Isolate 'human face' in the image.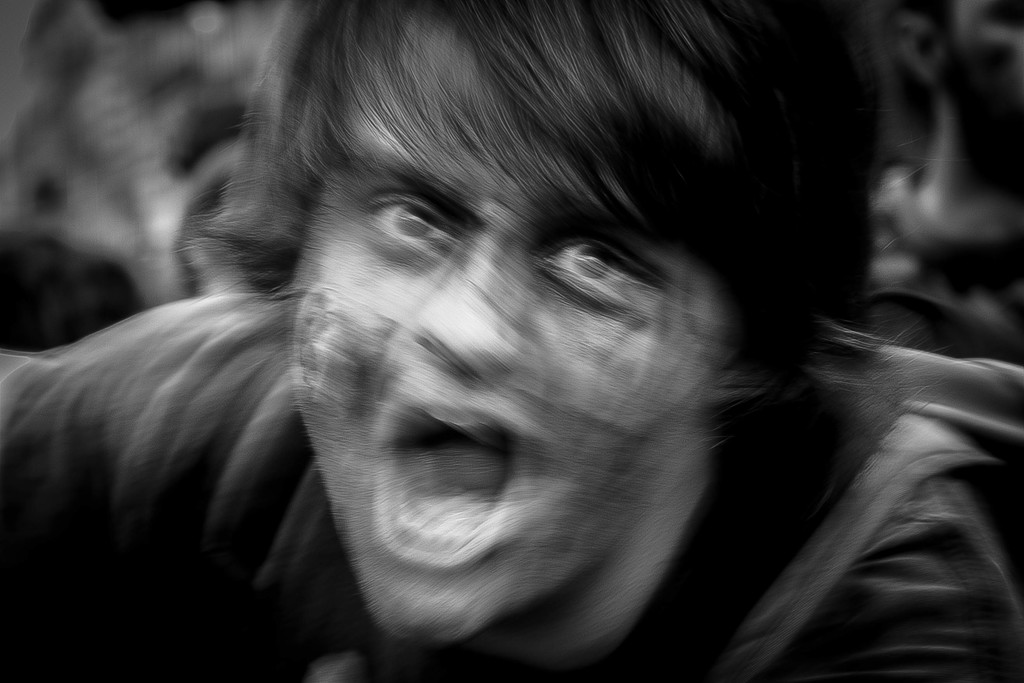
Isolated region: (295,121,725,634).
